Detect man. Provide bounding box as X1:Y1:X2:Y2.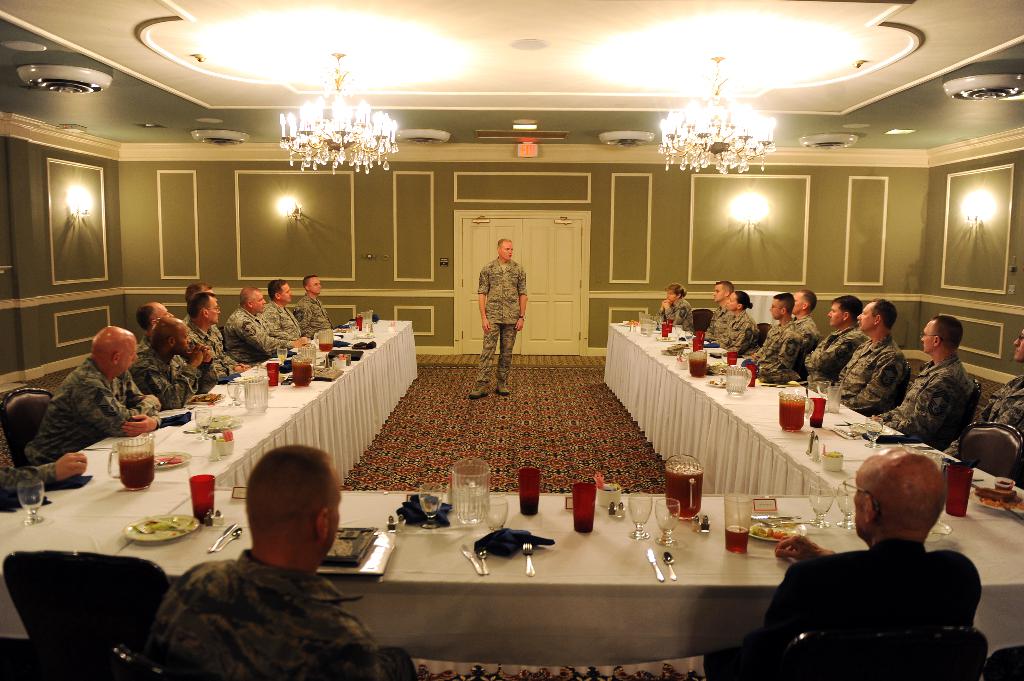
190:293:246:382.
